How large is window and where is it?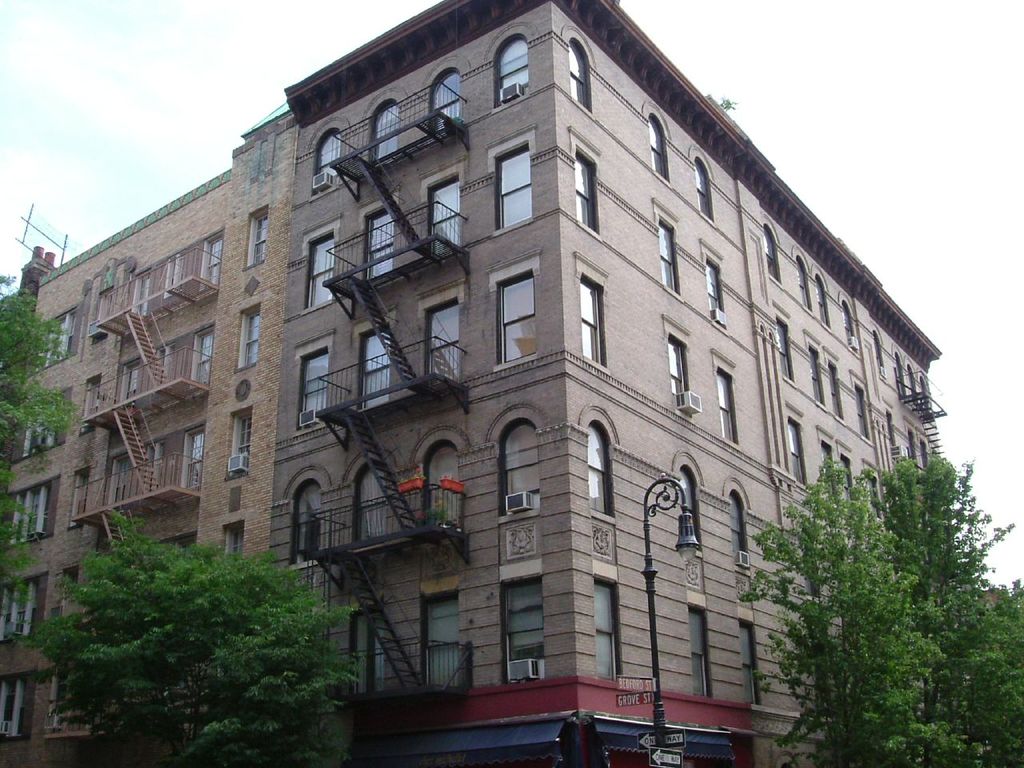
Bounding box: pyautogui.locateOnScreen(794, 256, 810, 310).
